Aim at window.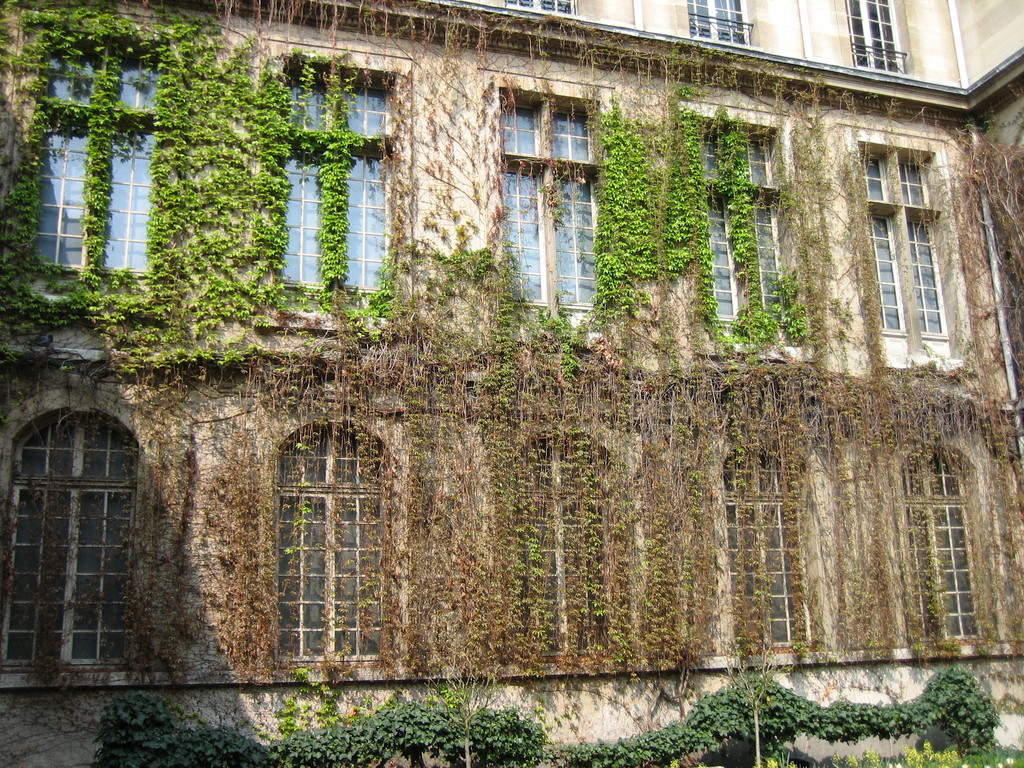
Aimed at (705, 408, 828, 663).
